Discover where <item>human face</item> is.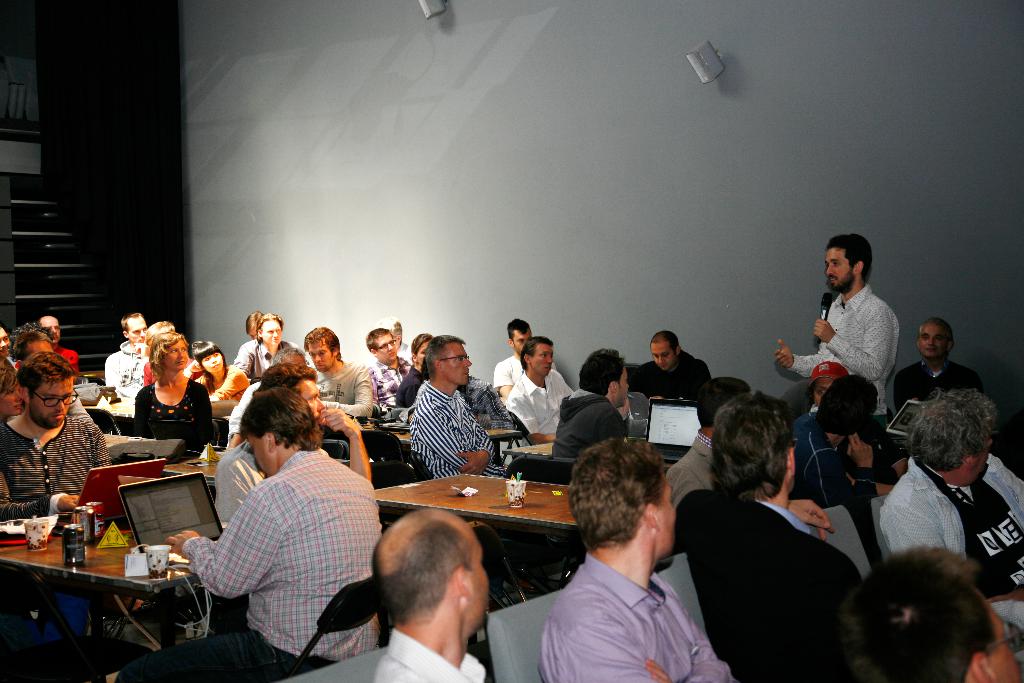
Discovered at box(33, 337, 52, 358).
